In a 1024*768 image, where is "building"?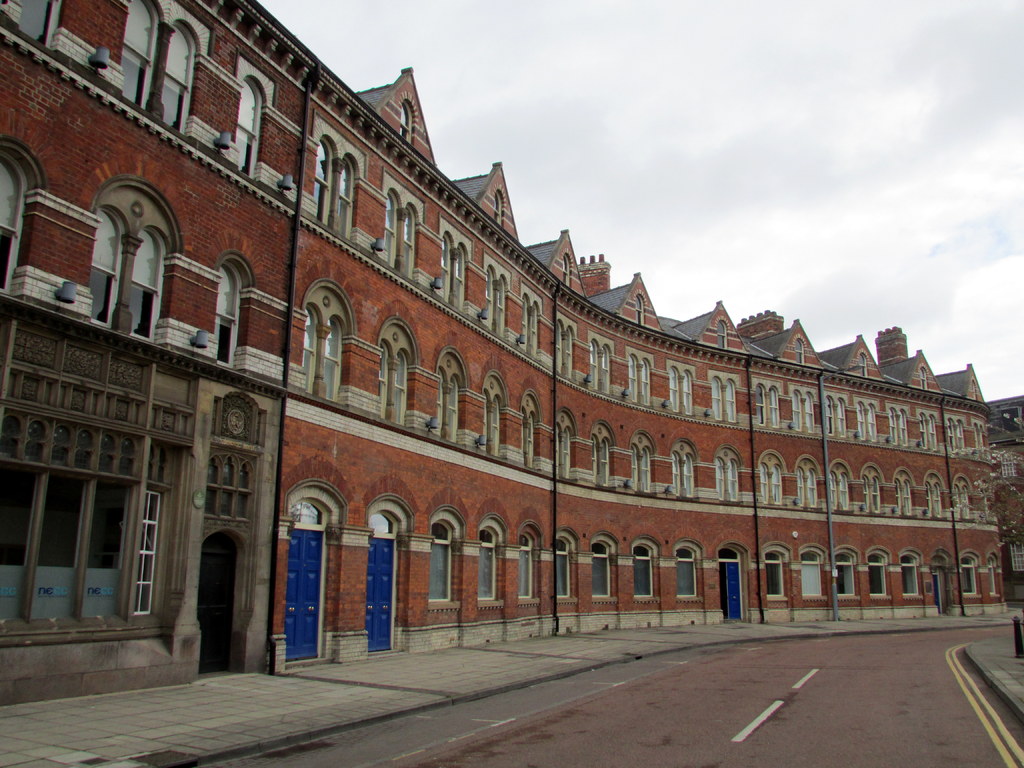
box(0, 0, 1023, 711).
